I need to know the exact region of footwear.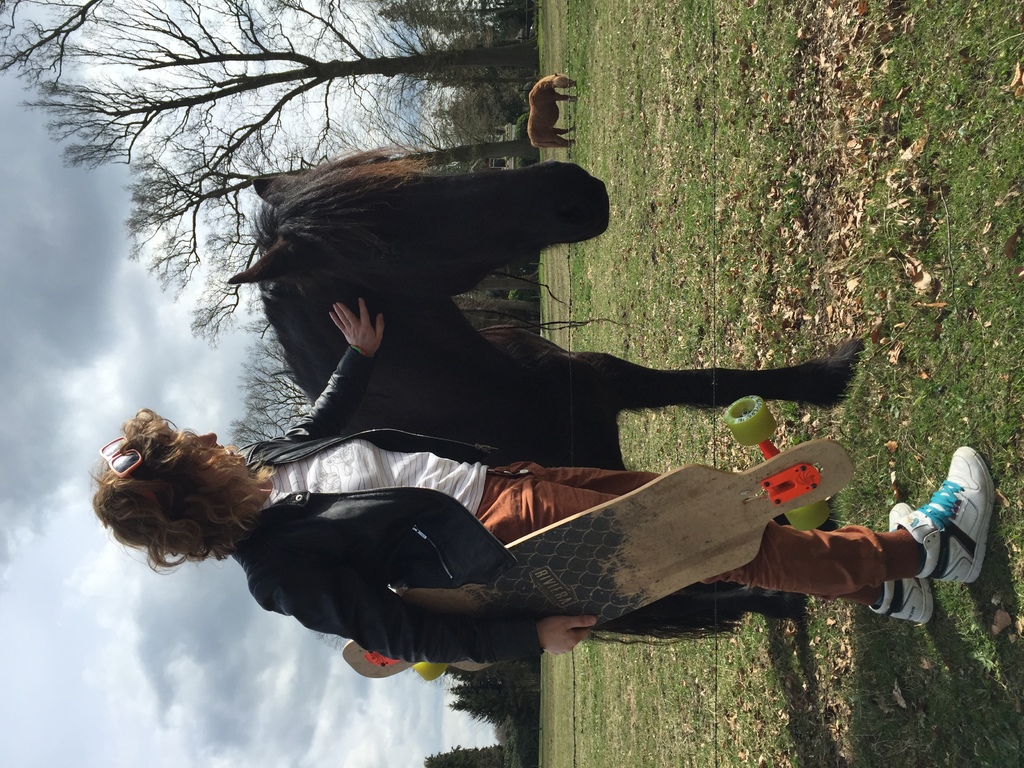
Region: region(890, 460, 1001, 615).
